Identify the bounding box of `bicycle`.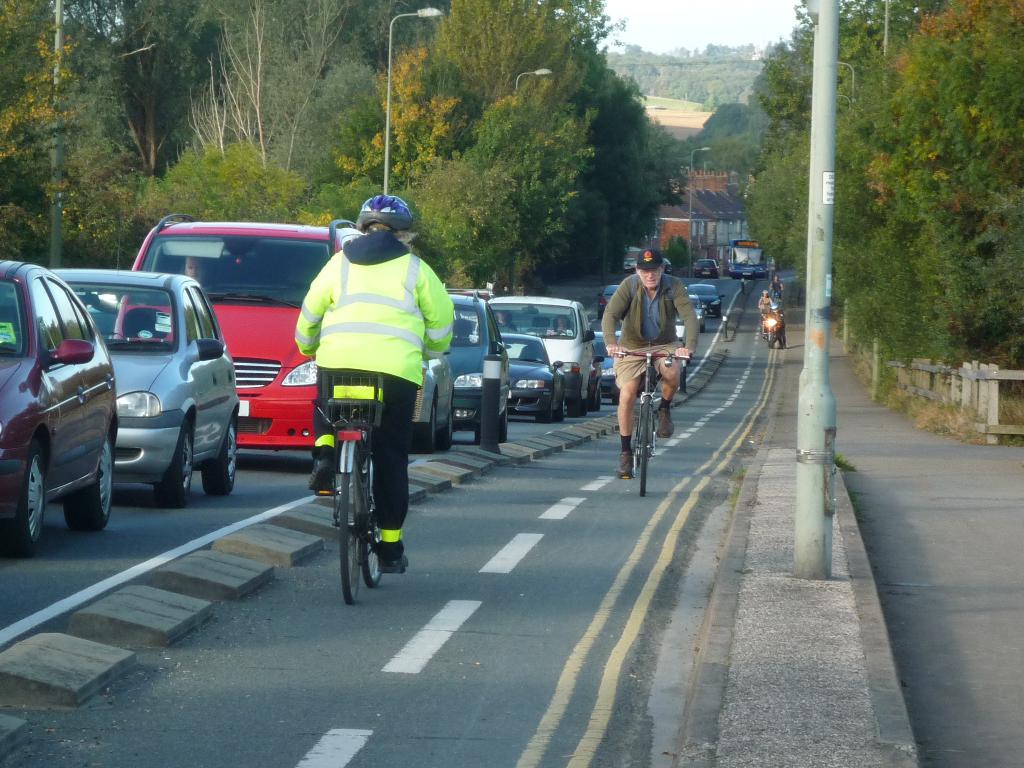
rect(607, 345, 693, 500).
